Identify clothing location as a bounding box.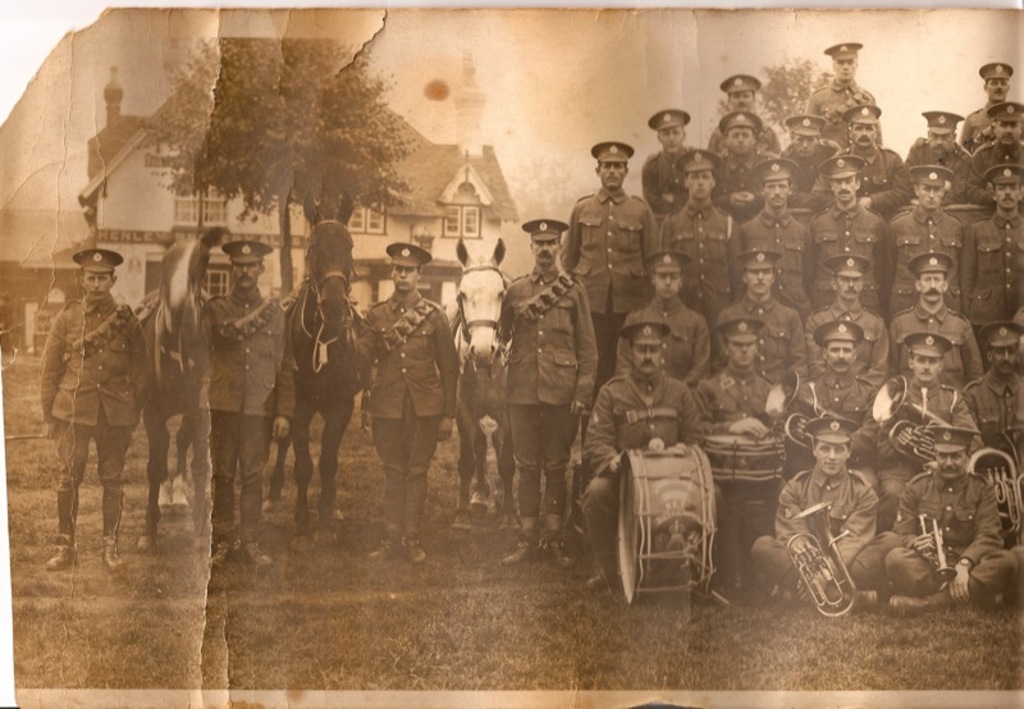
611, 296, 705, 383.
